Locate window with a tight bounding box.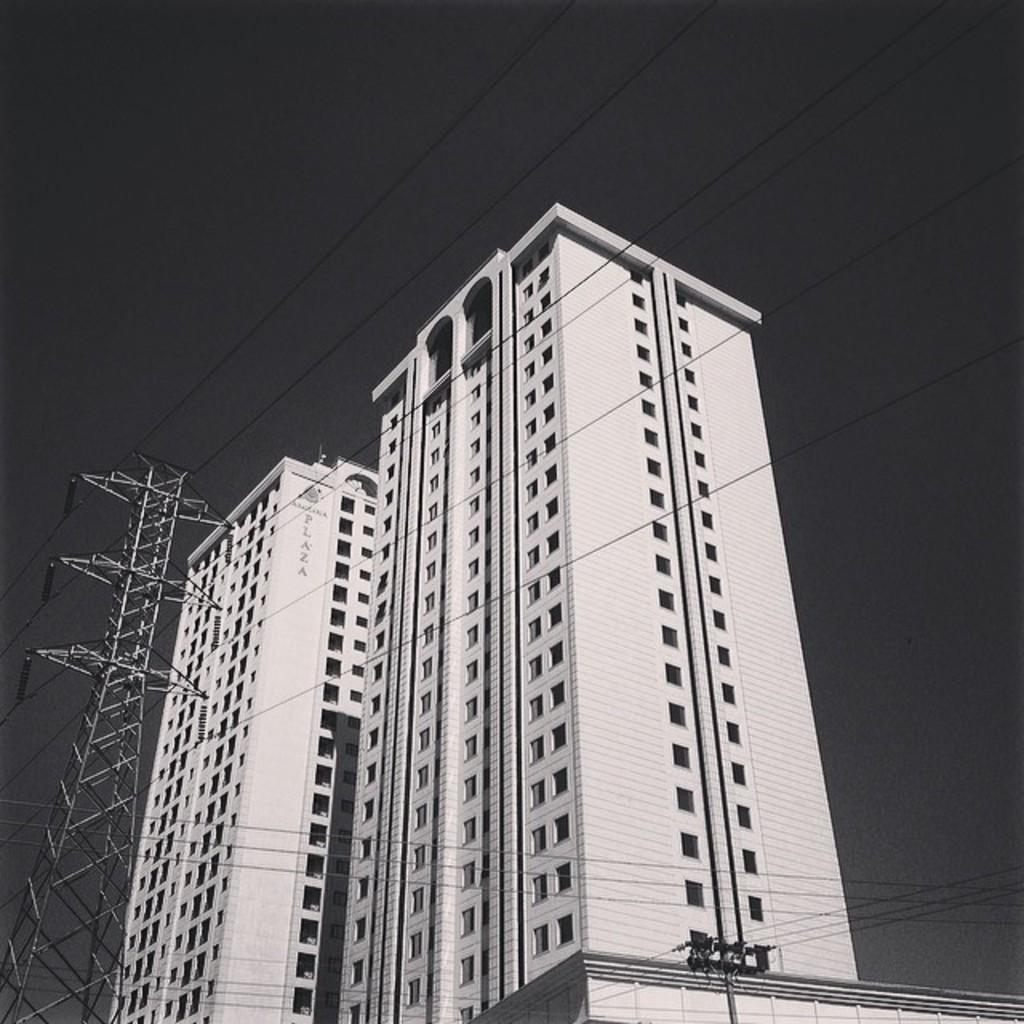
rect(322, 728, 339, 762).
